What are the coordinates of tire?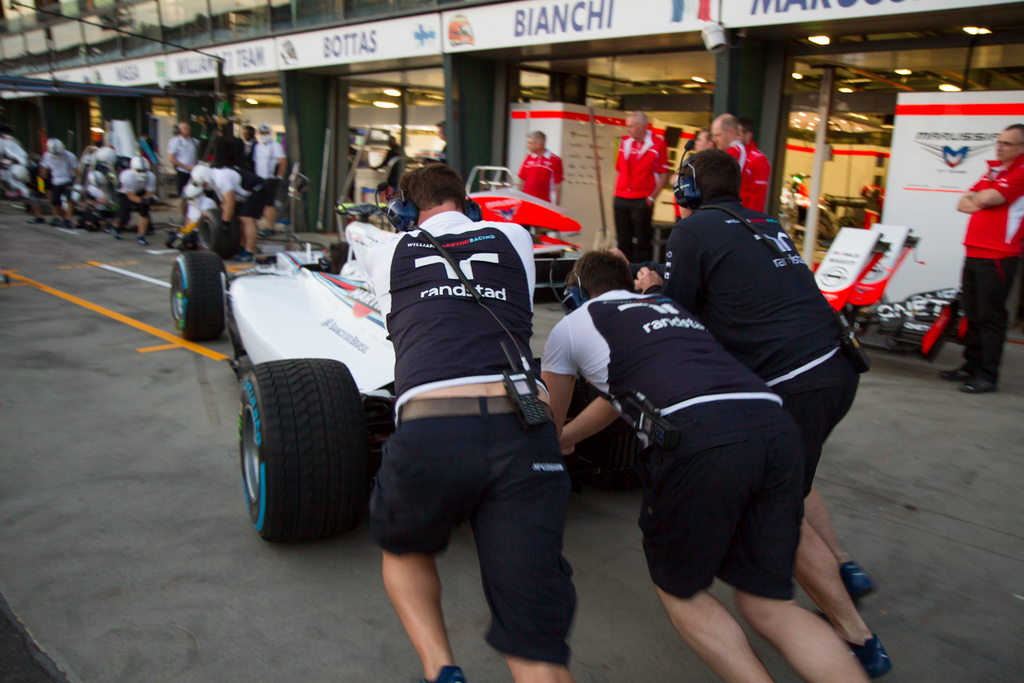
{"left": 332, "top": 243, "right": 357, "bottom": 278}.
